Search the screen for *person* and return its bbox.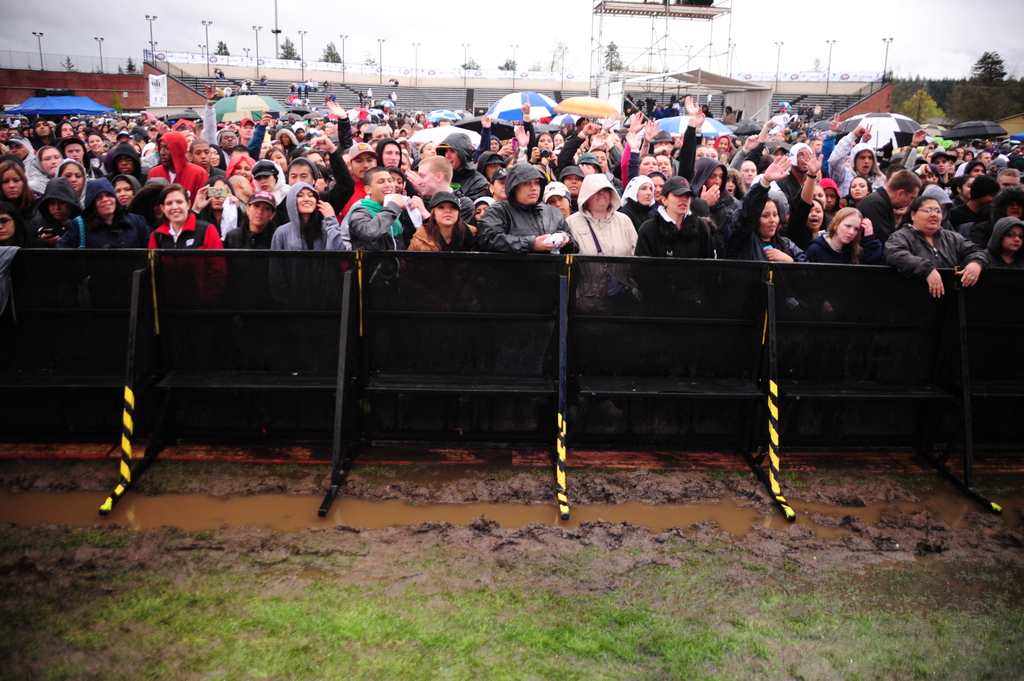
Found: pyautogui.locateOnScreen(723, 154, 808, 263).
